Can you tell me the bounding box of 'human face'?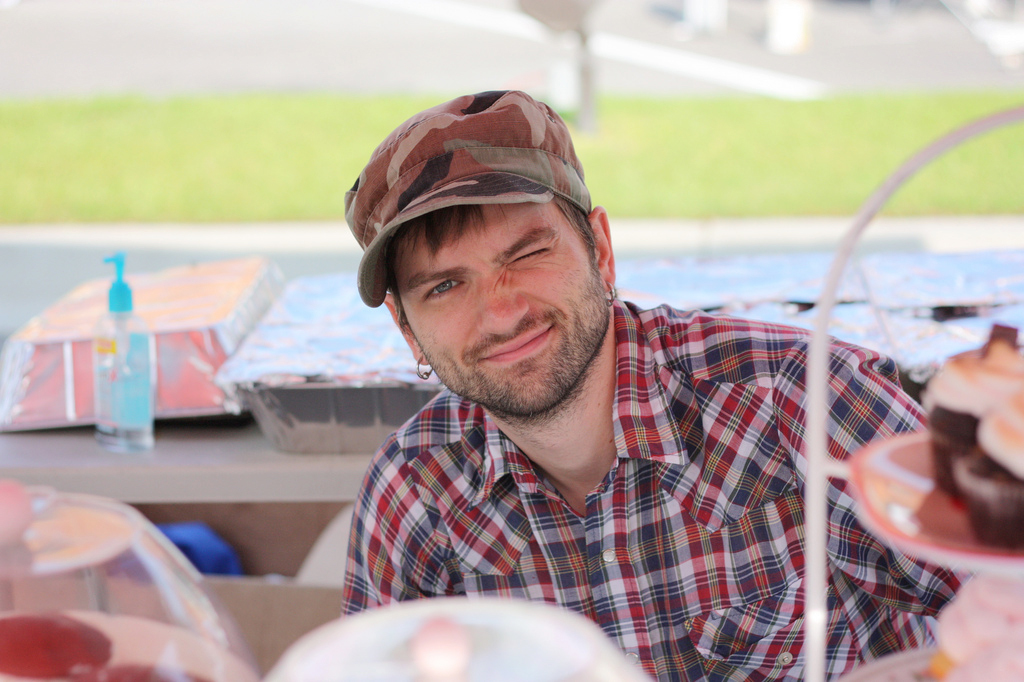
393 207 611 415.
